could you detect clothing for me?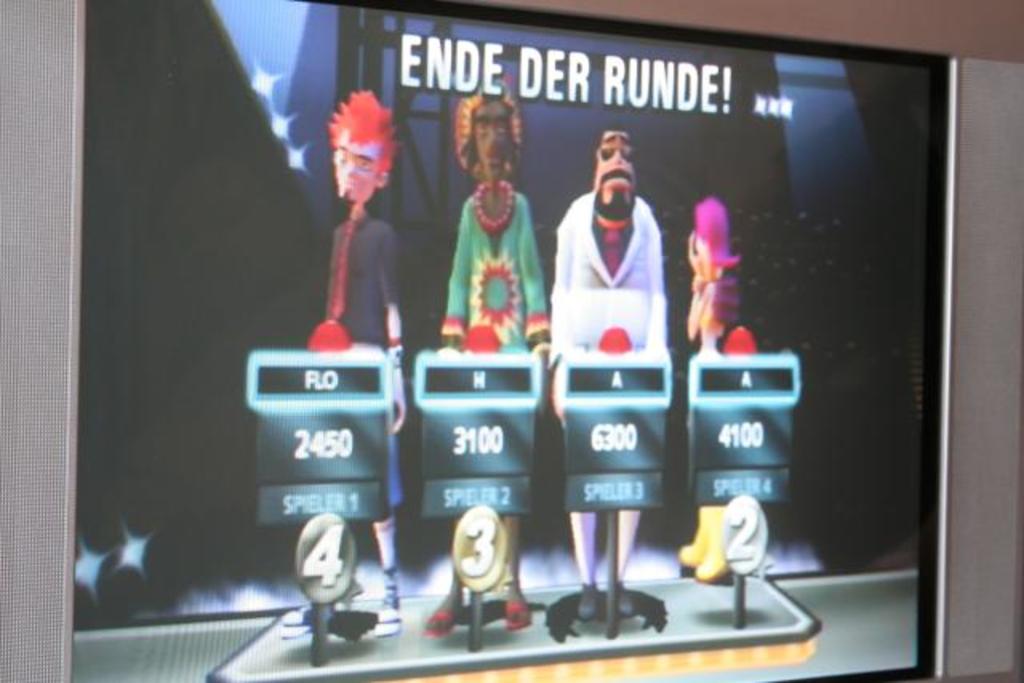
Detection result: 328:211:403:509.
